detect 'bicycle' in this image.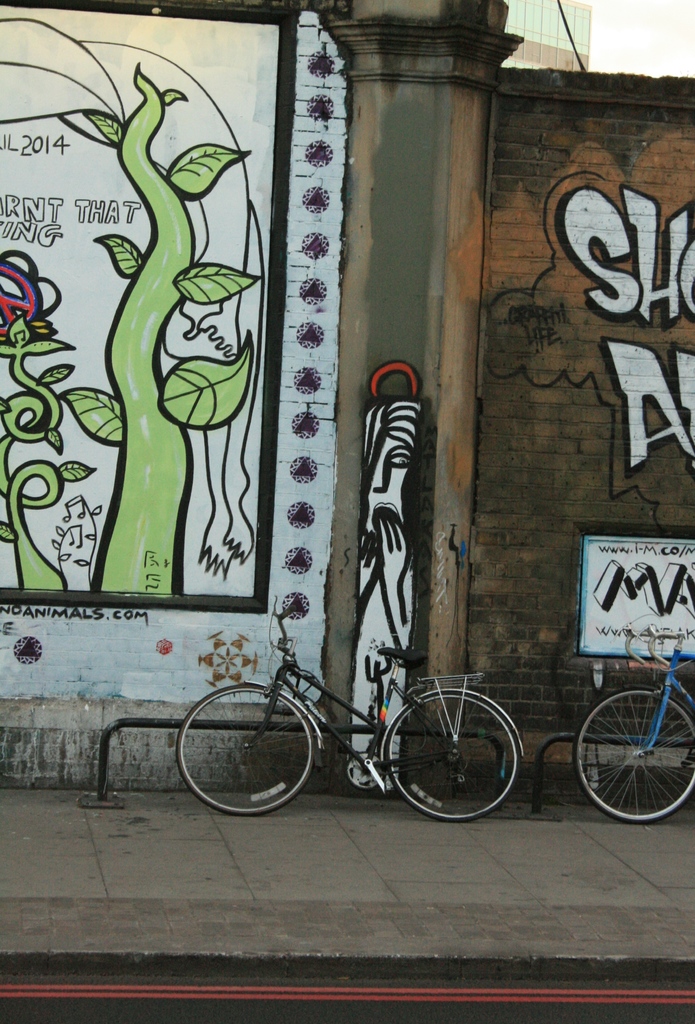
Detection: <region>174, 623, 528, 813</region>.
